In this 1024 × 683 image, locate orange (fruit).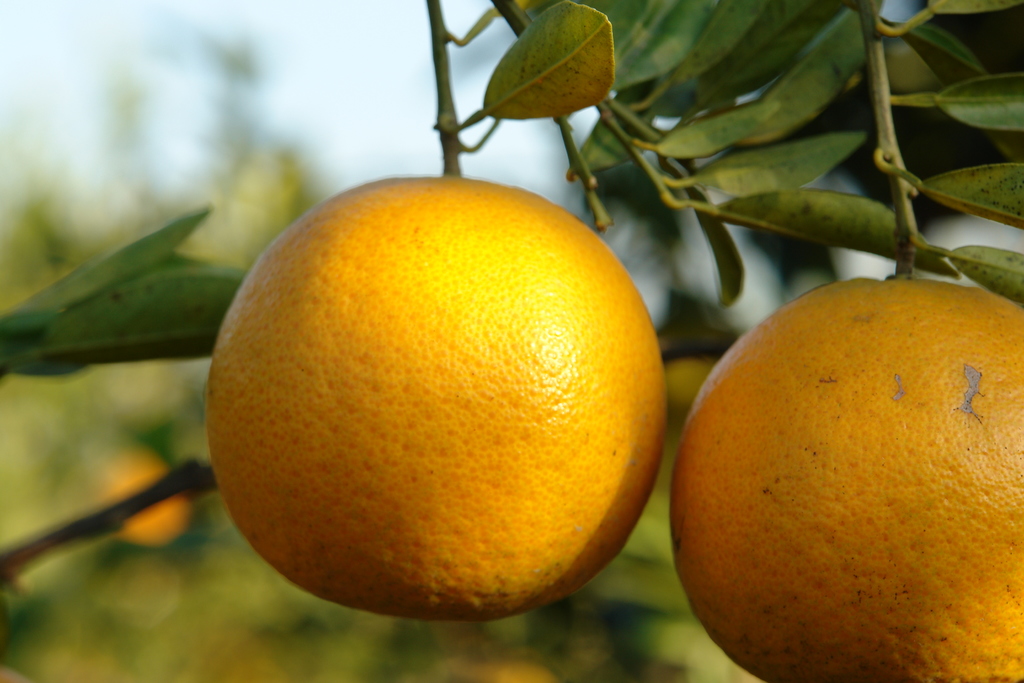
Bounding box: 668/269/1023/682.
